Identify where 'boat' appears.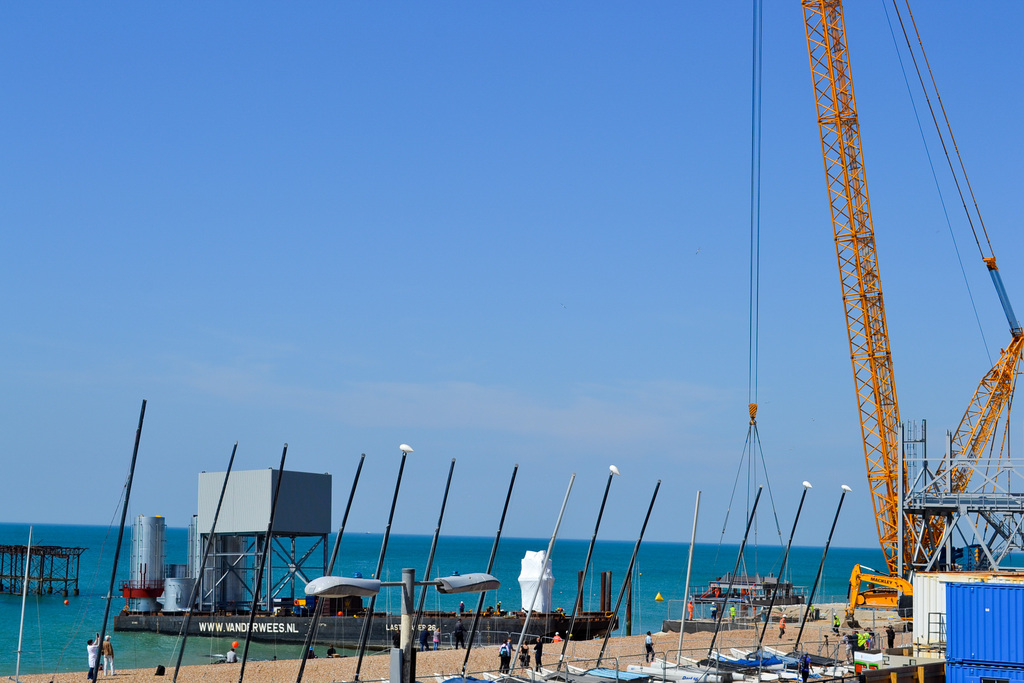
Appears at x1=394, y1=458, x2=454, y2=679.
